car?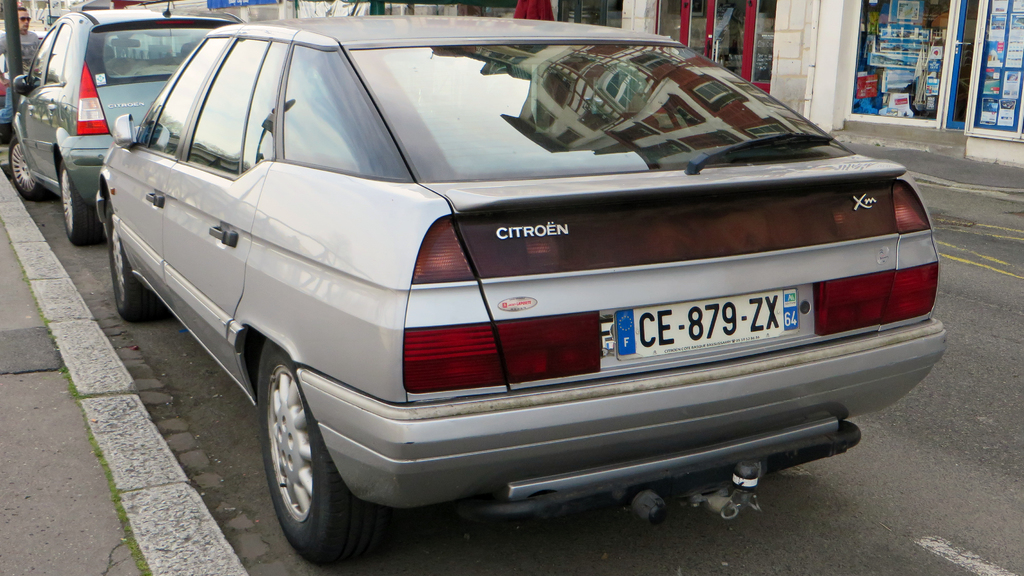
bbox(3, 0, 245, 251)
